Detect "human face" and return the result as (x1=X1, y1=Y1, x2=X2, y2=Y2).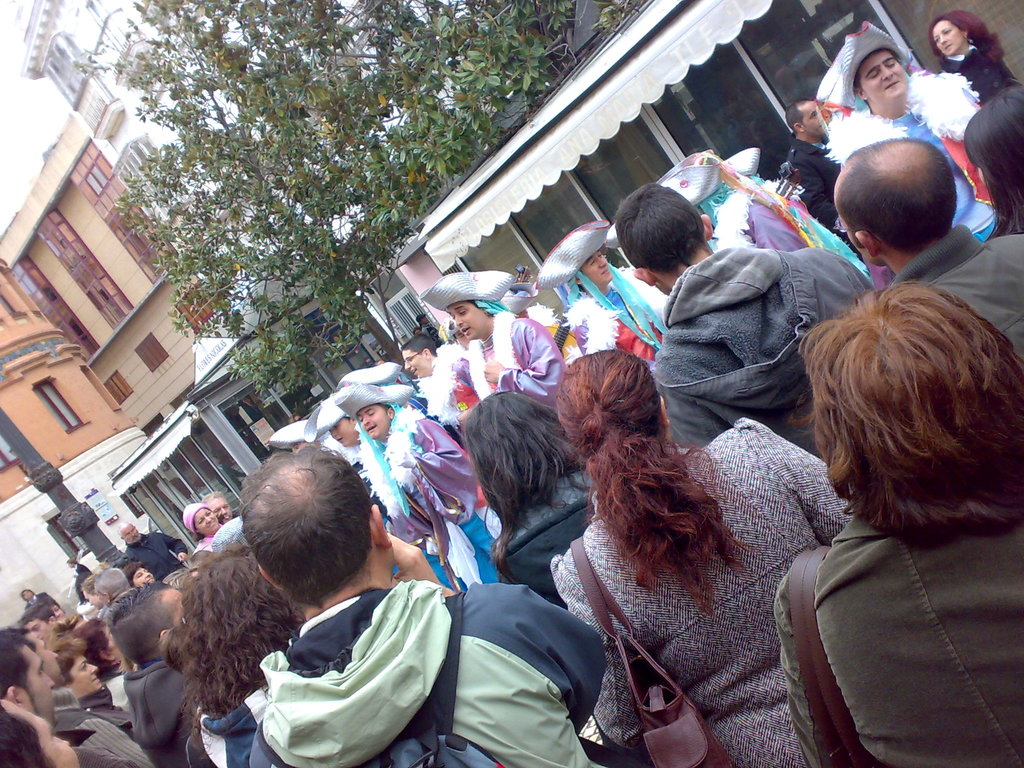
(x1=124, y1=527, x2=138, y2=542).
